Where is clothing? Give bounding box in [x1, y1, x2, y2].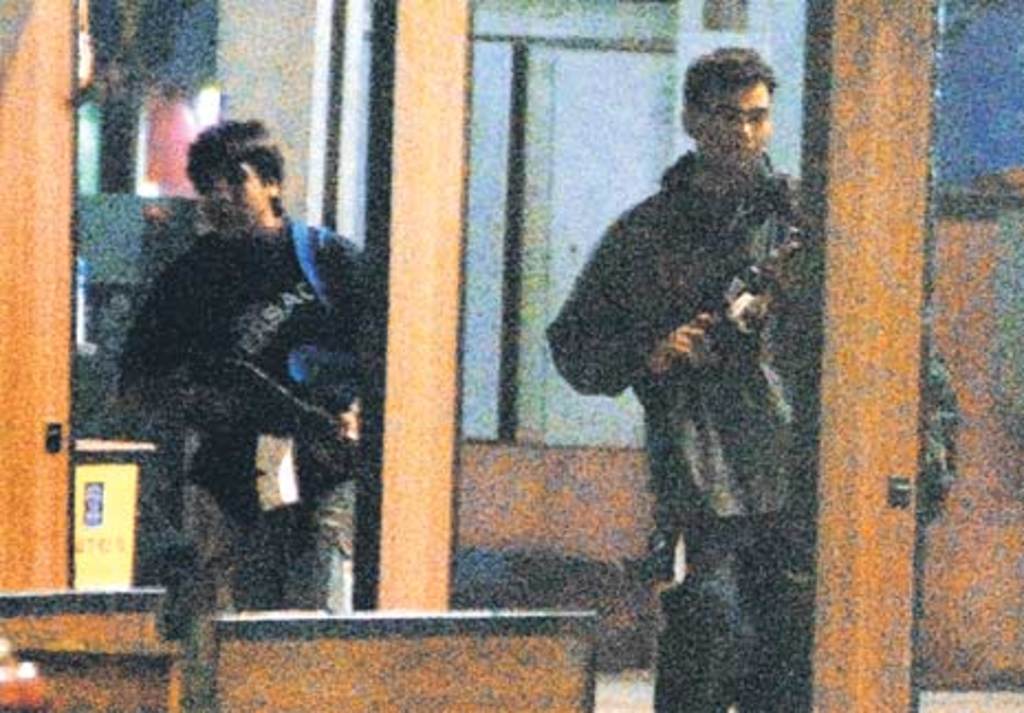
[112, 211, 361, 612].
